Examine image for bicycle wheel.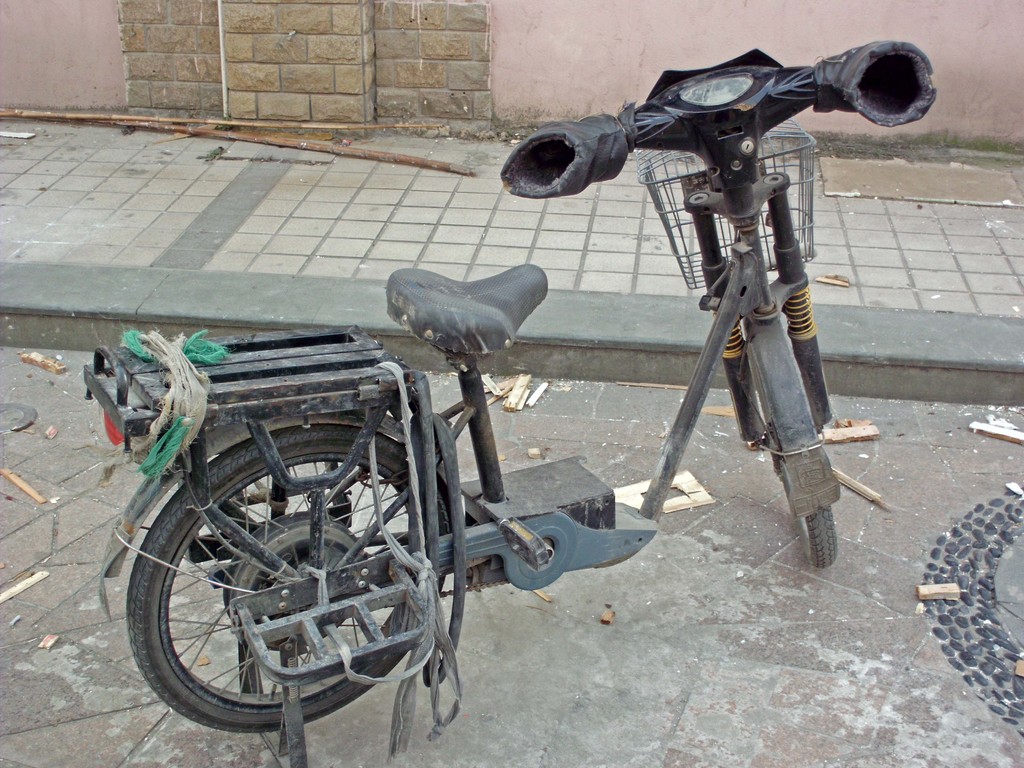
Examination result: (x1=747, y1=319, x2=836, y2=579).
